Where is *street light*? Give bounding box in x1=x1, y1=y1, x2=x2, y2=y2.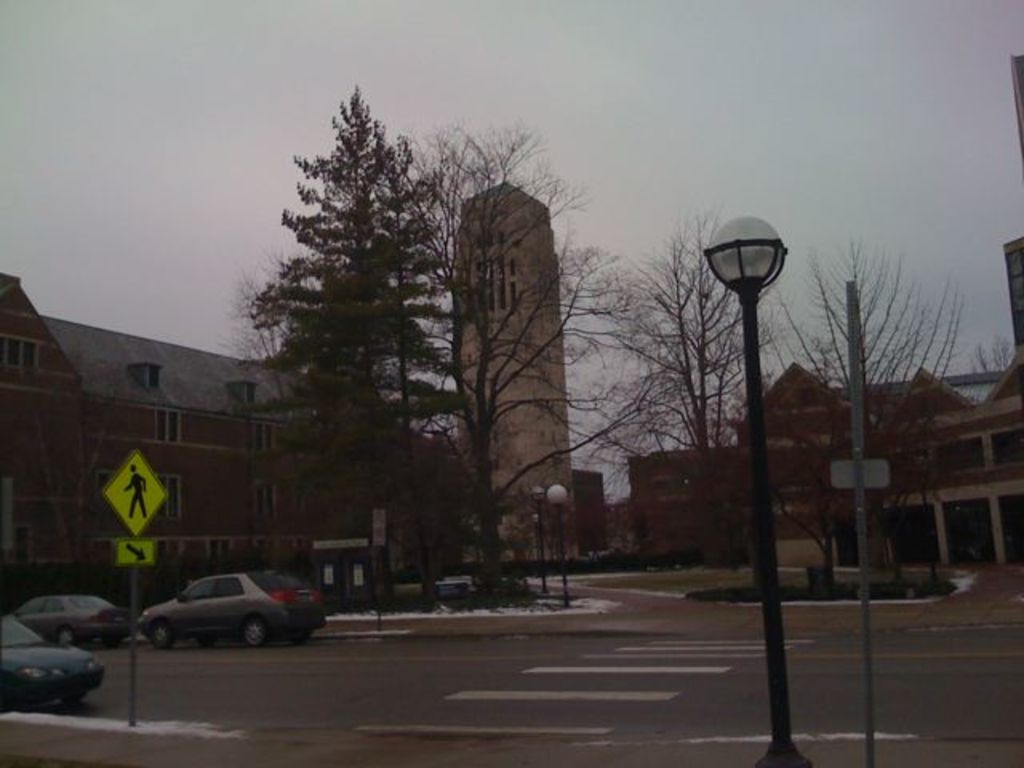
x1=531, y1=517, x2=549, y2=570.
